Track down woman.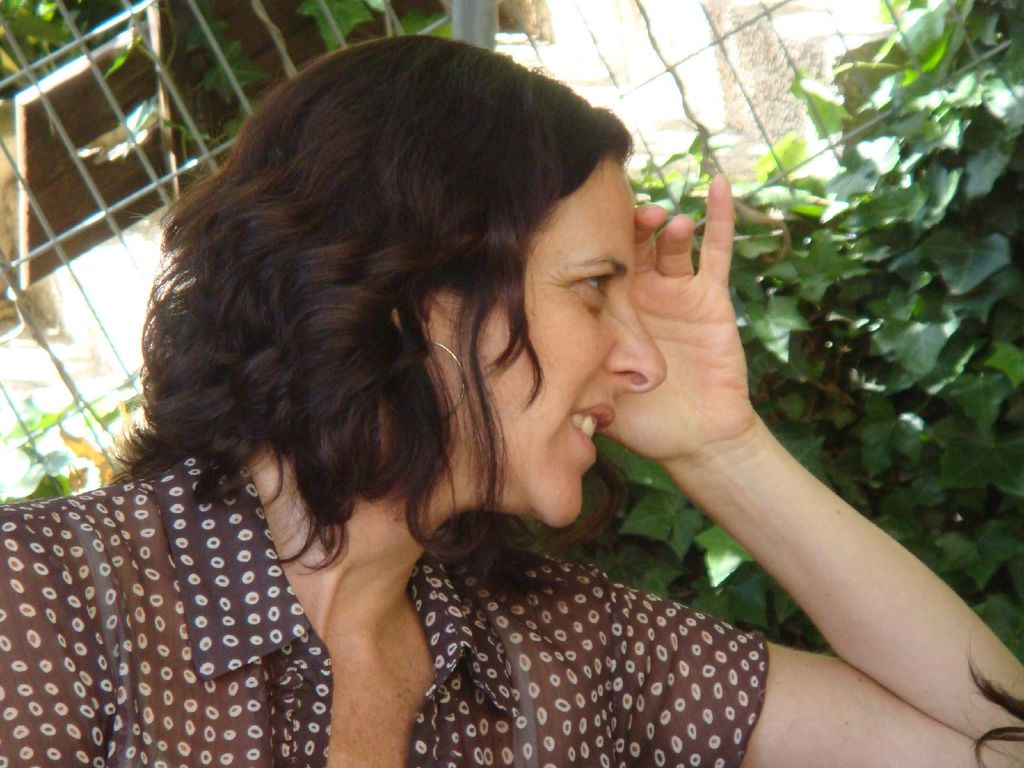
Tracked to 45,31,912,767.
